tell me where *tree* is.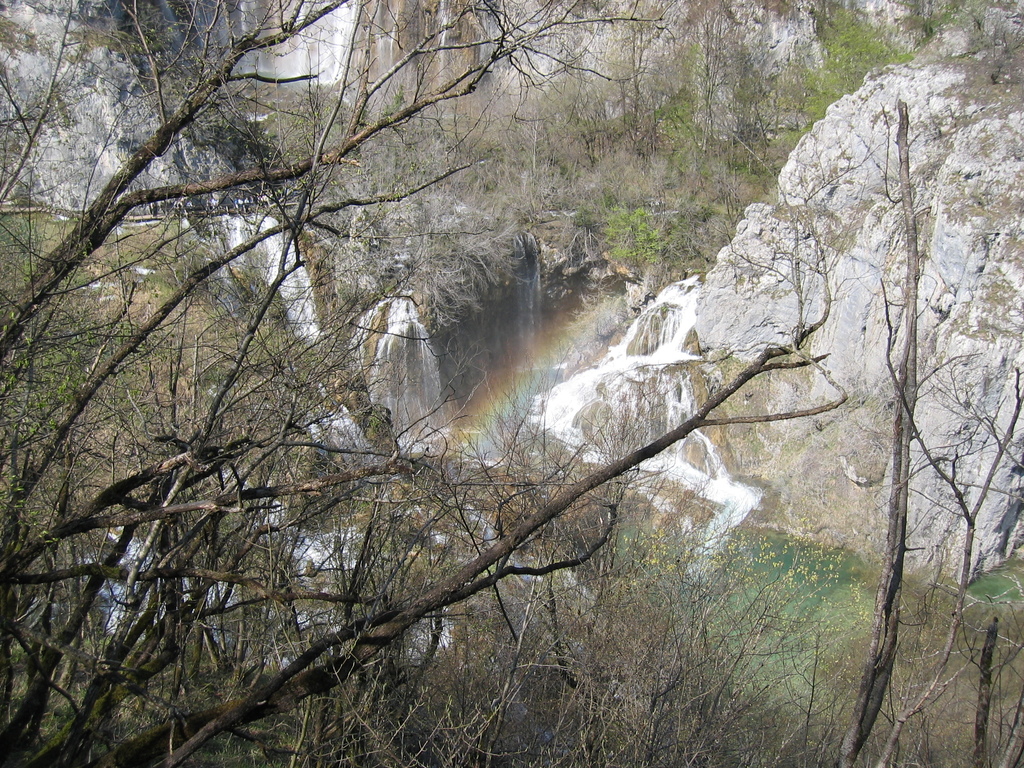
*tree* is at <region>845, 89, 990, 767</region>.
